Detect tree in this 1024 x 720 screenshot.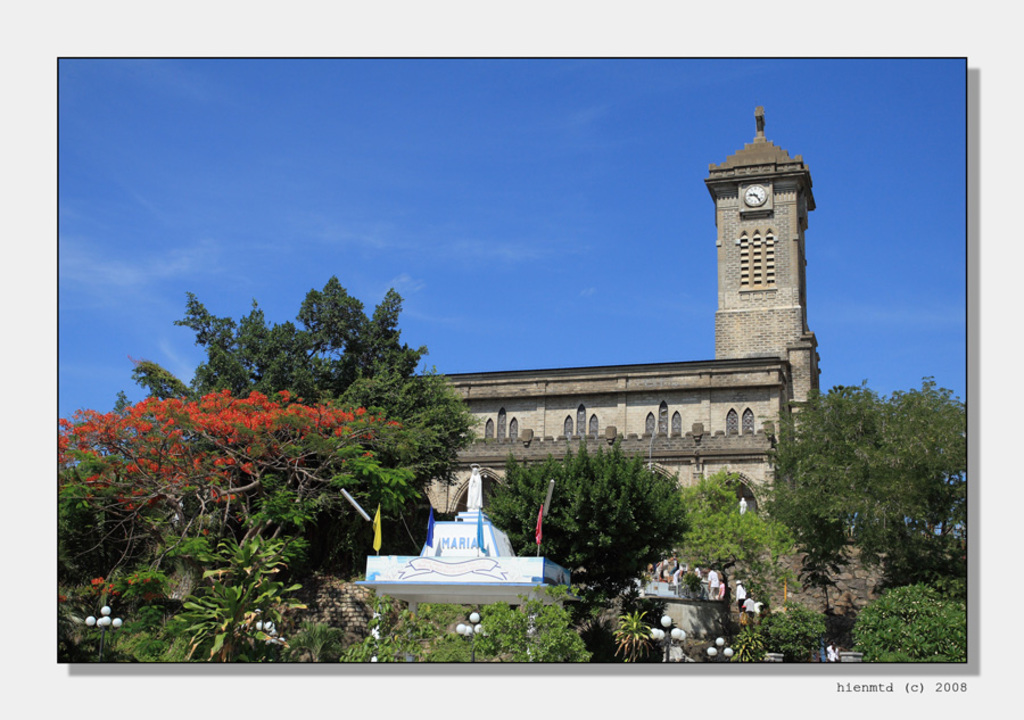
Detection: 719/626/769/661.
